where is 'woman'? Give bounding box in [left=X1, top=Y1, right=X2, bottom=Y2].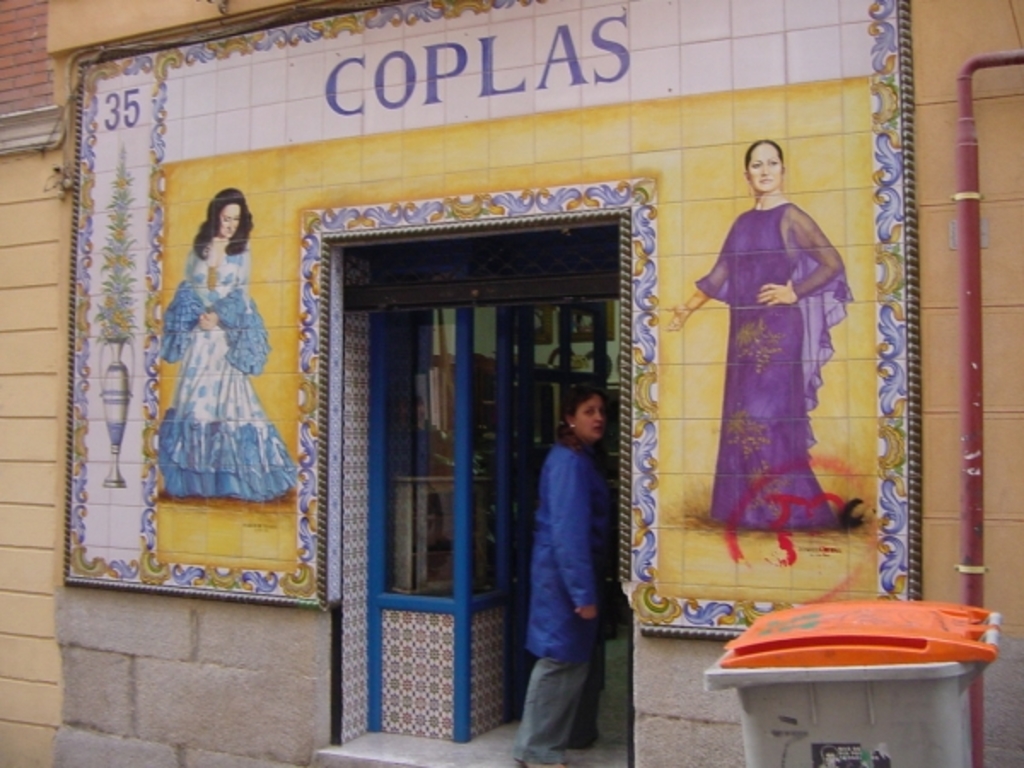
[left=503, top=374, right=623, bottom=766].
